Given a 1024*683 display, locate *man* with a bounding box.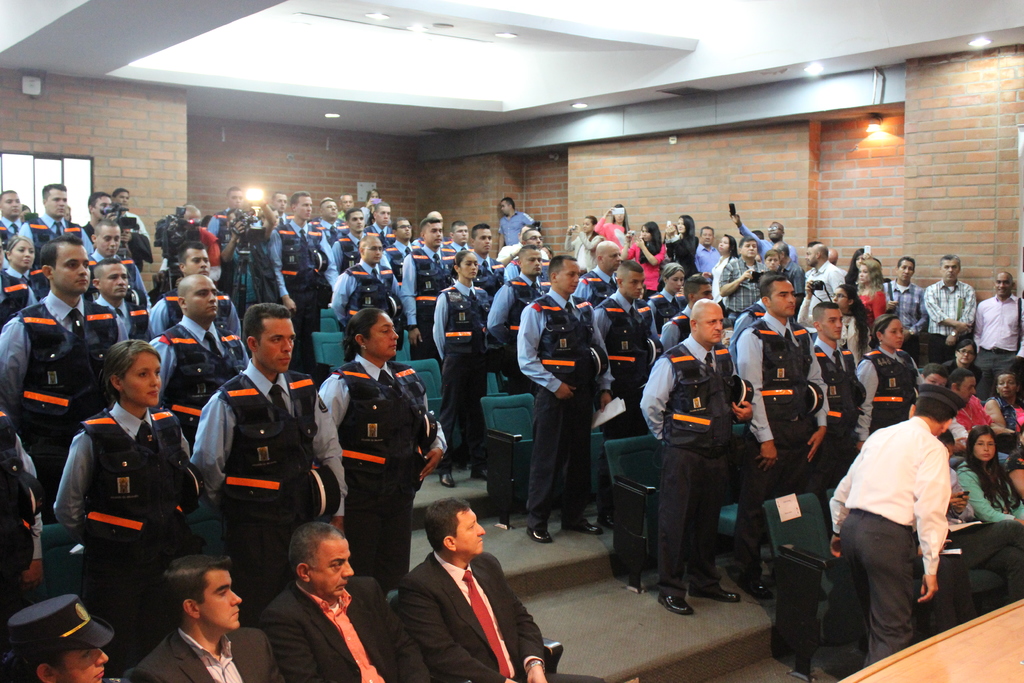
Located: 88,214,148,295.
